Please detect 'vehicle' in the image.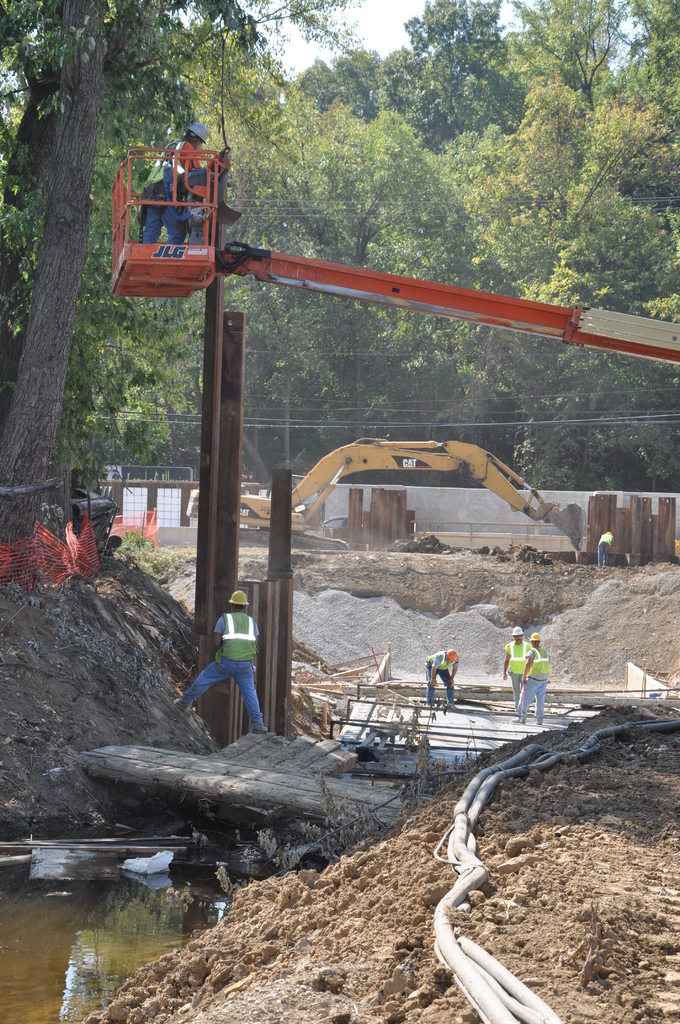
255 431 569 554.
